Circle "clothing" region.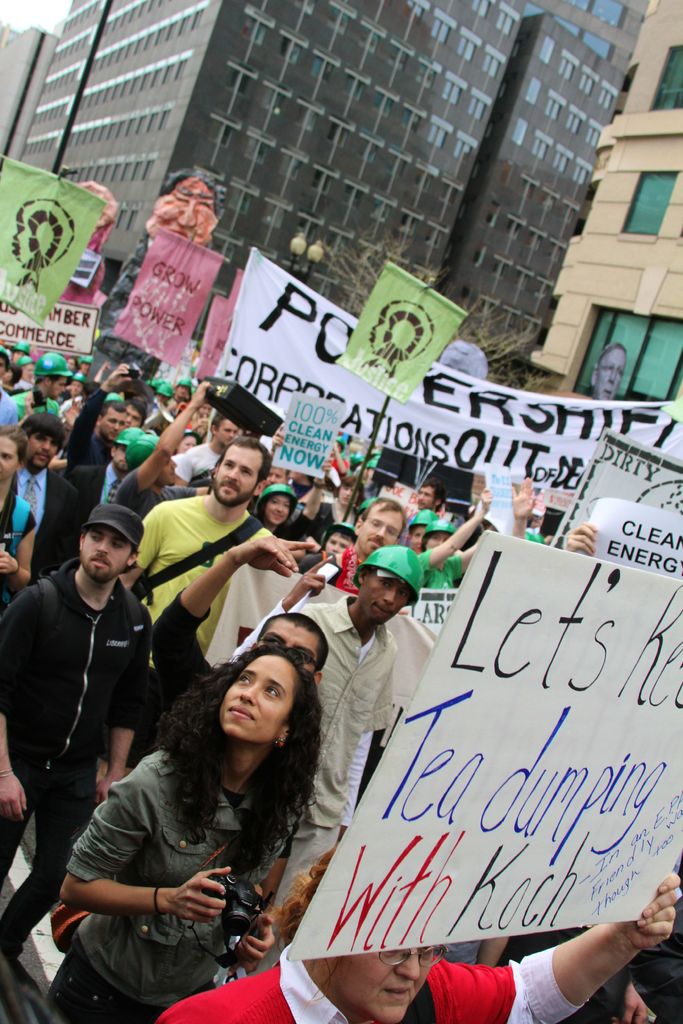
Region: 277/600/407/922.
